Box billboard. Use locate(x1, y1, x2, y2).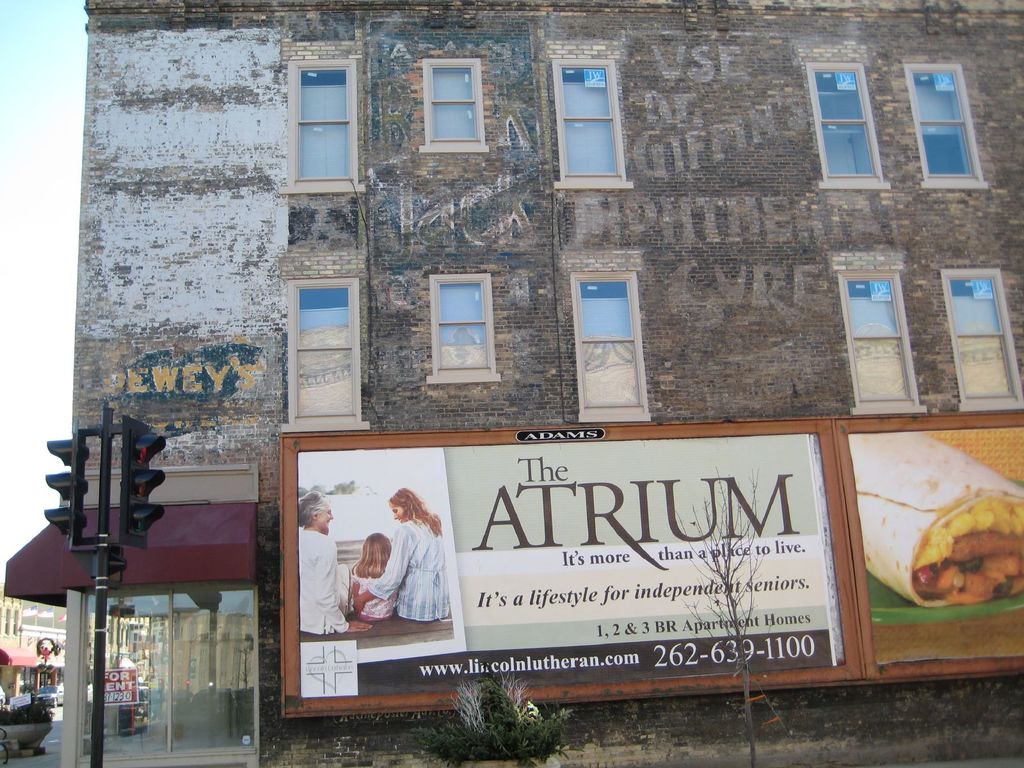
locate(305, 434, 838, 698).
